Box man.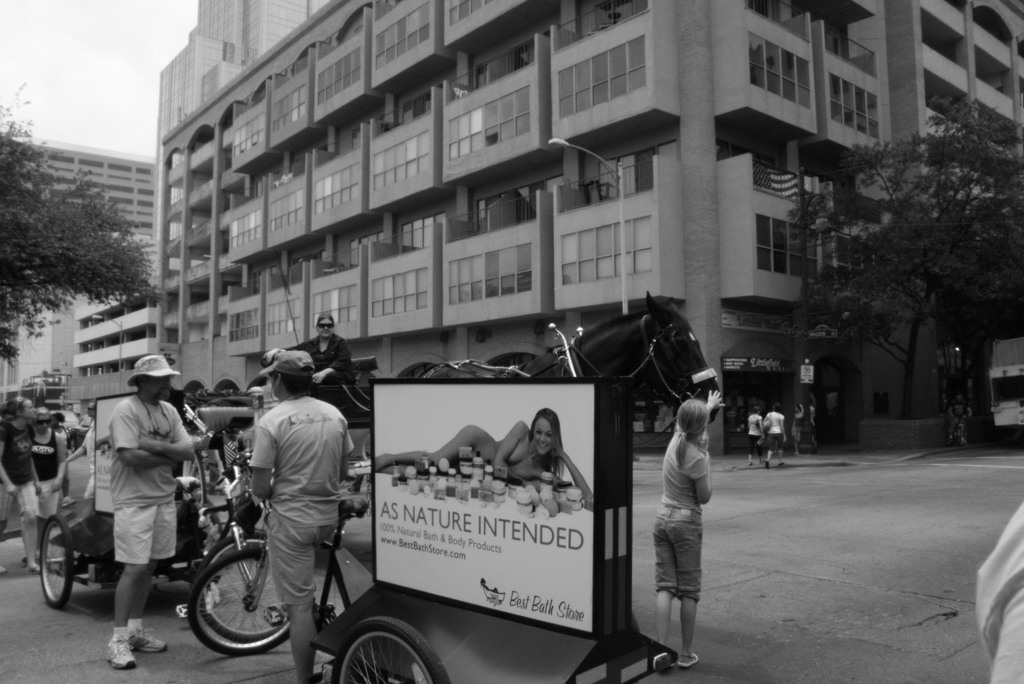
104:357:200:673.
